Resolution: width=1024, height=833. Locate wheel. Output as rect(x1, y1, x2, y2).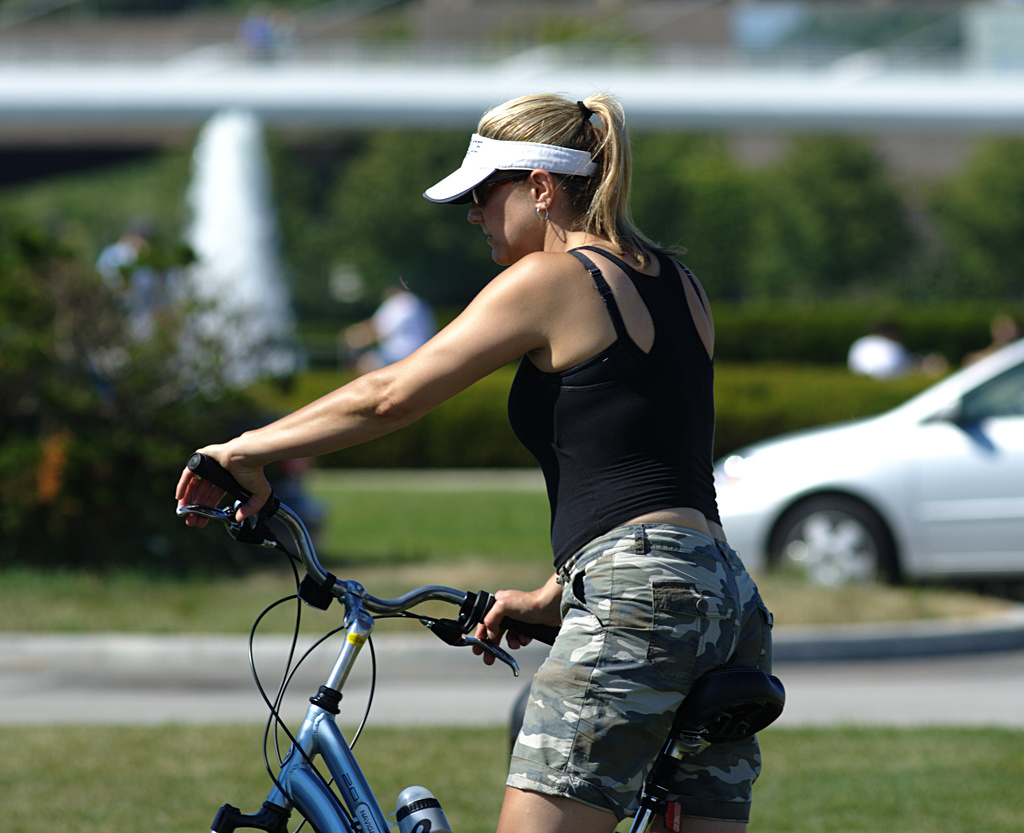
rect(787, 514, 921, 591).
